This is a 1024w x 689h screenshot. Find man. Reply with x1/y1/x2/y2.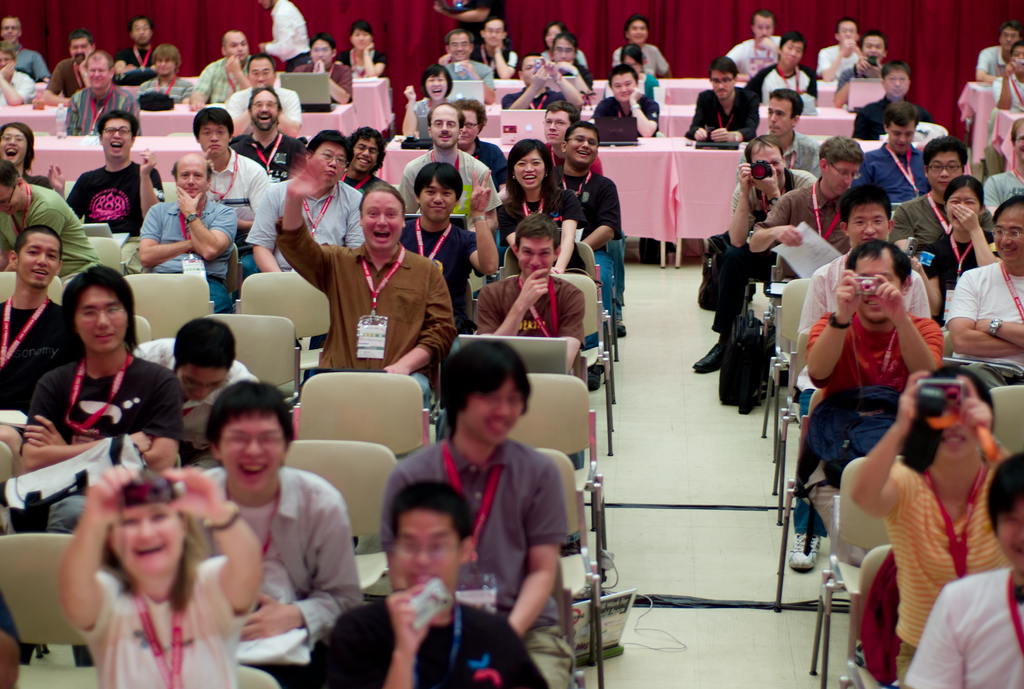
189/24/257/110.
